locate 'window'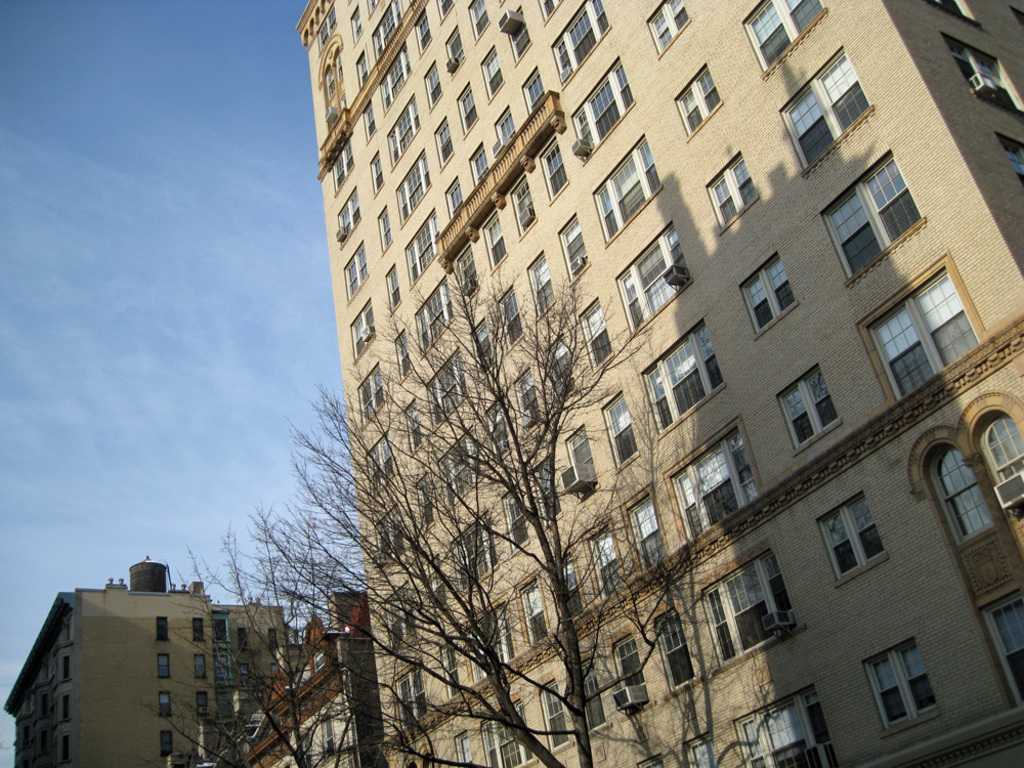
<box>945,34,1023,116</box>
